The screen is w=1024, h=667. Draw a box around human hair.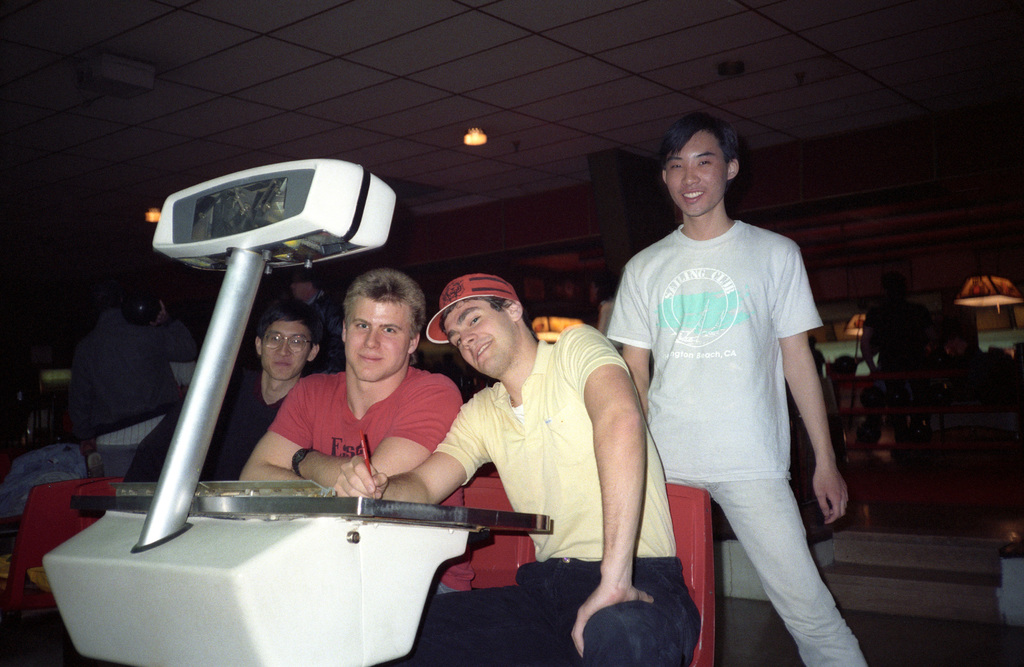
257,296,325,338.
